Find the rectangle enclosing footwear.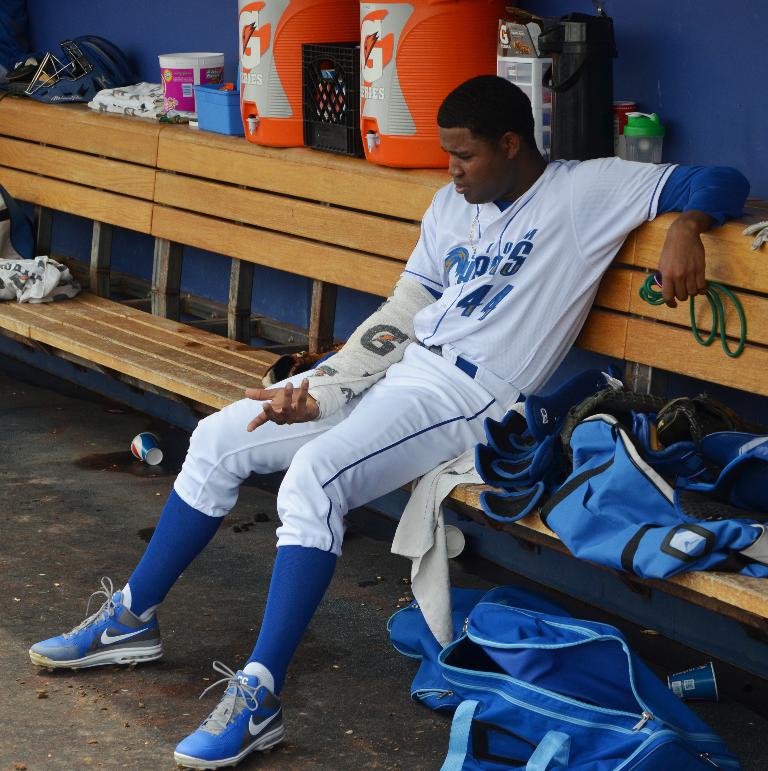
[x1=174, y1=658, x2=284, y2=763].
